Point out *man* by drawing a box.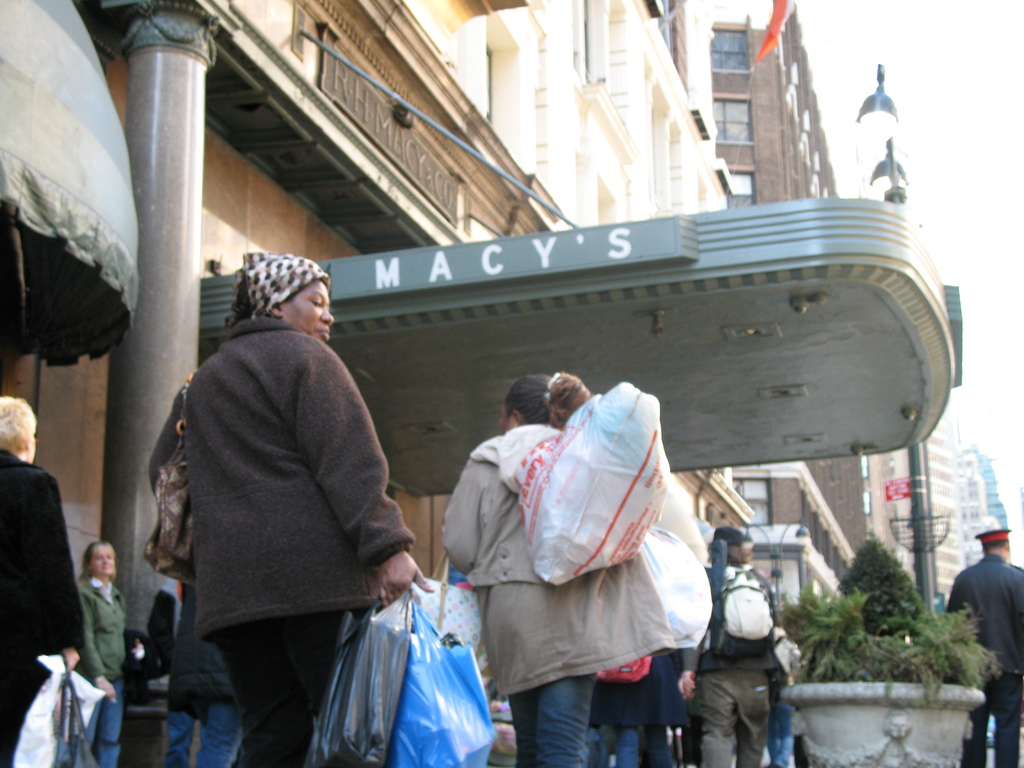
bbox(947, 529, 1023, 767).
